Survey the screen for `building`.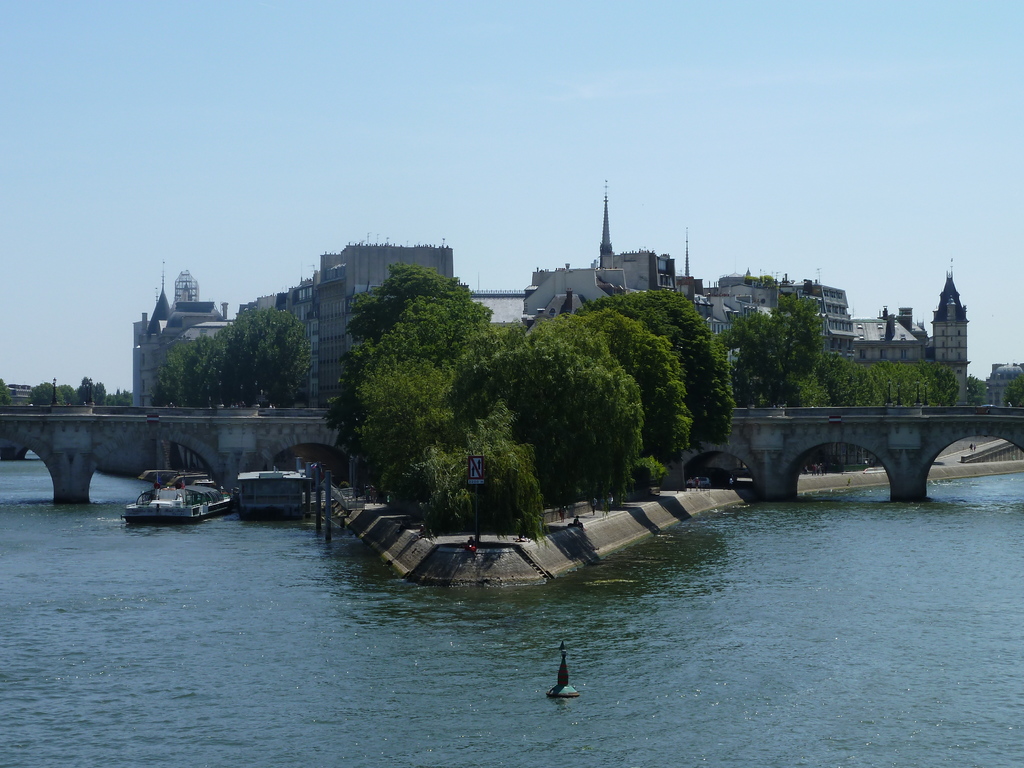
Survey found: [986, 358, 1023, 404].
